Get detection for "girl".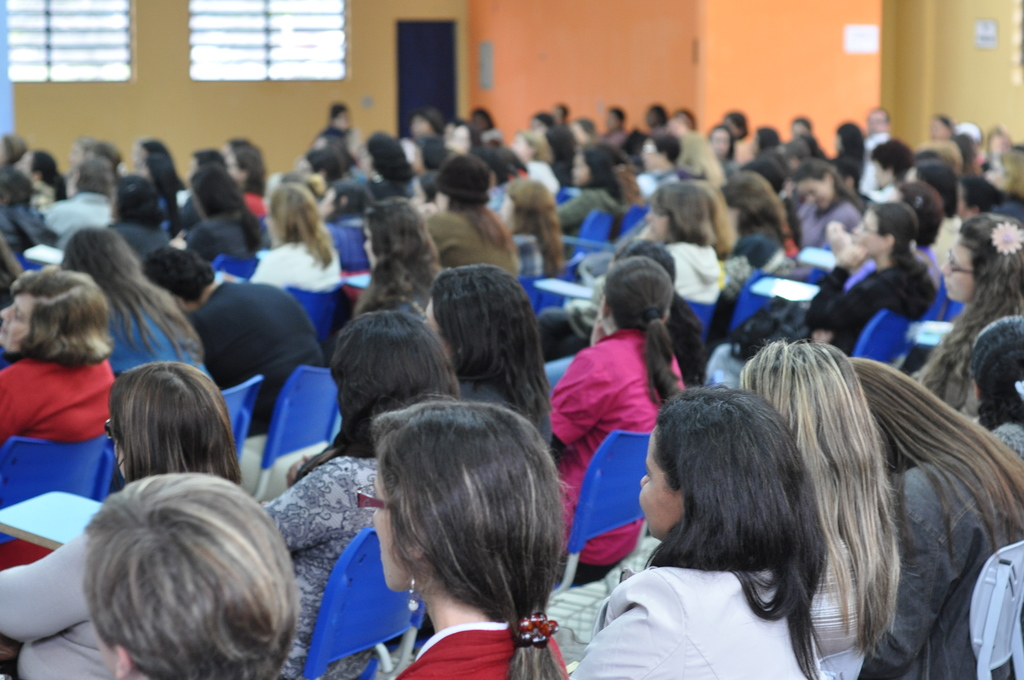
Detection: BBox(263, 297, 458, 679).
